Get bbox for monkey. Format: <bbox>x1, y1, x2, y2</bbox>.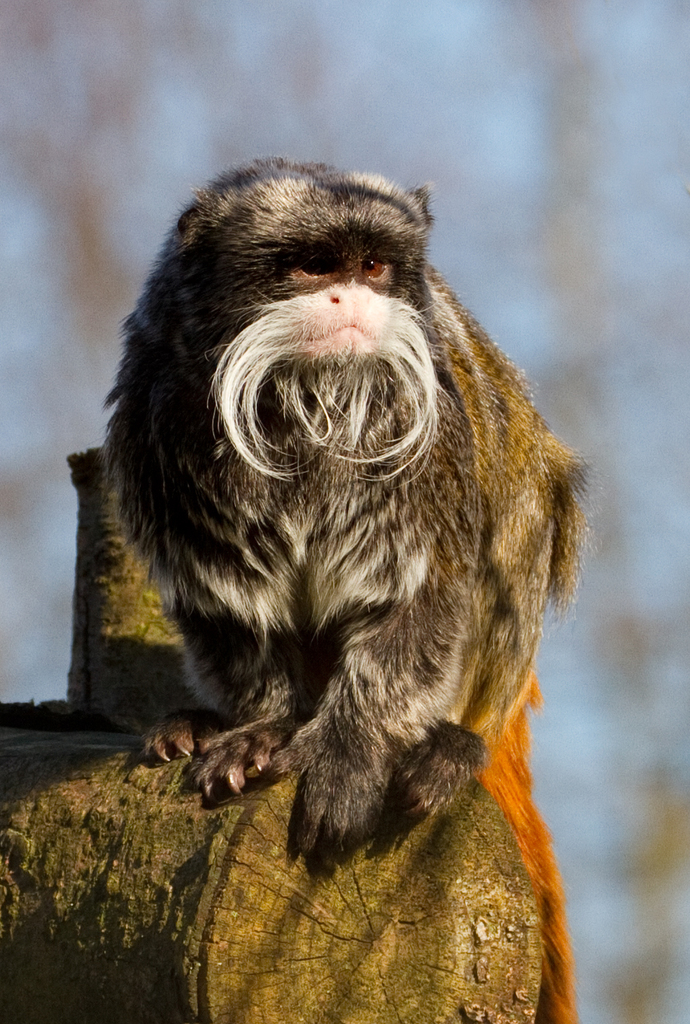
<bbox>61, 173, 578, 917</bbox>.
